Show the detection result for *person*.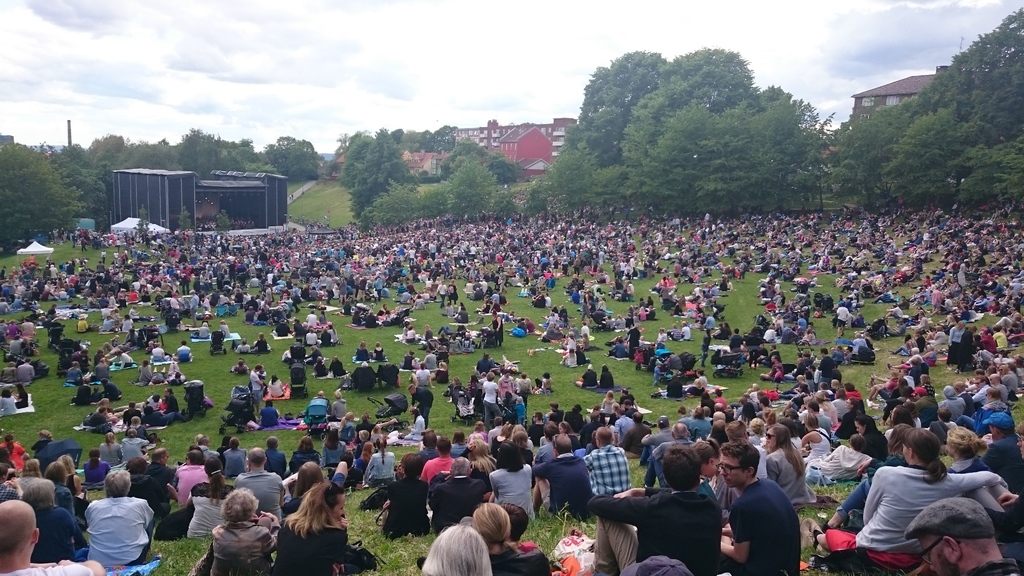
(790, 354, 811, 378).
